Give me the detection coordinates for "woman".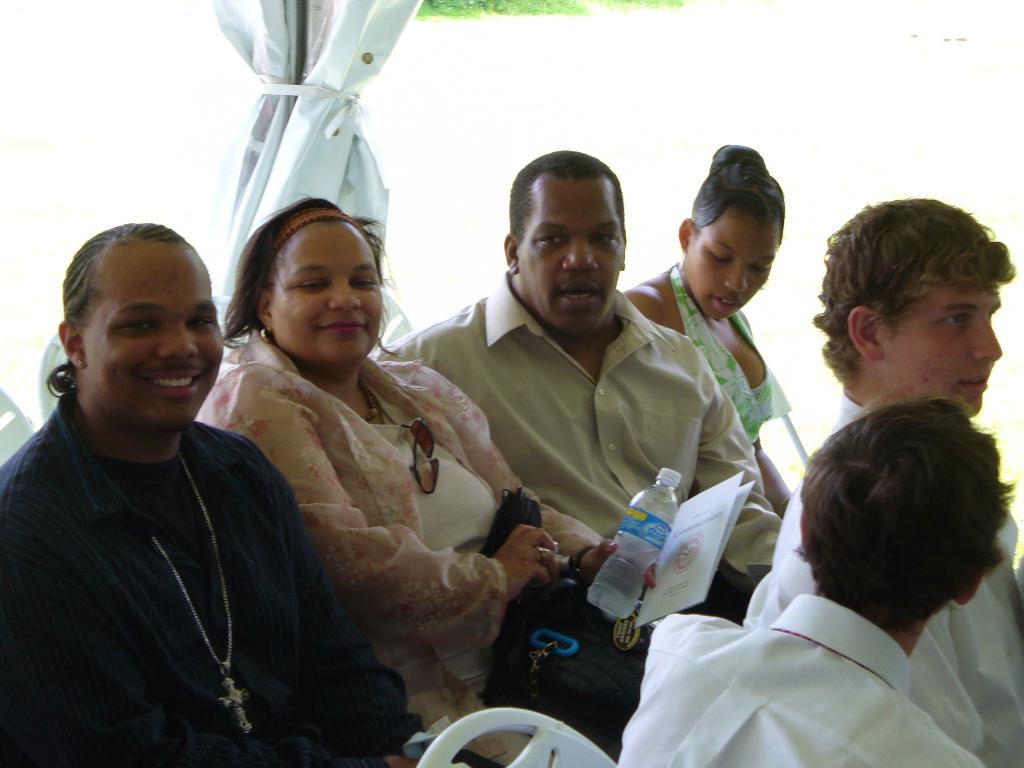
pyautogui.locateOnScreen(616, 141, 797, 507).
